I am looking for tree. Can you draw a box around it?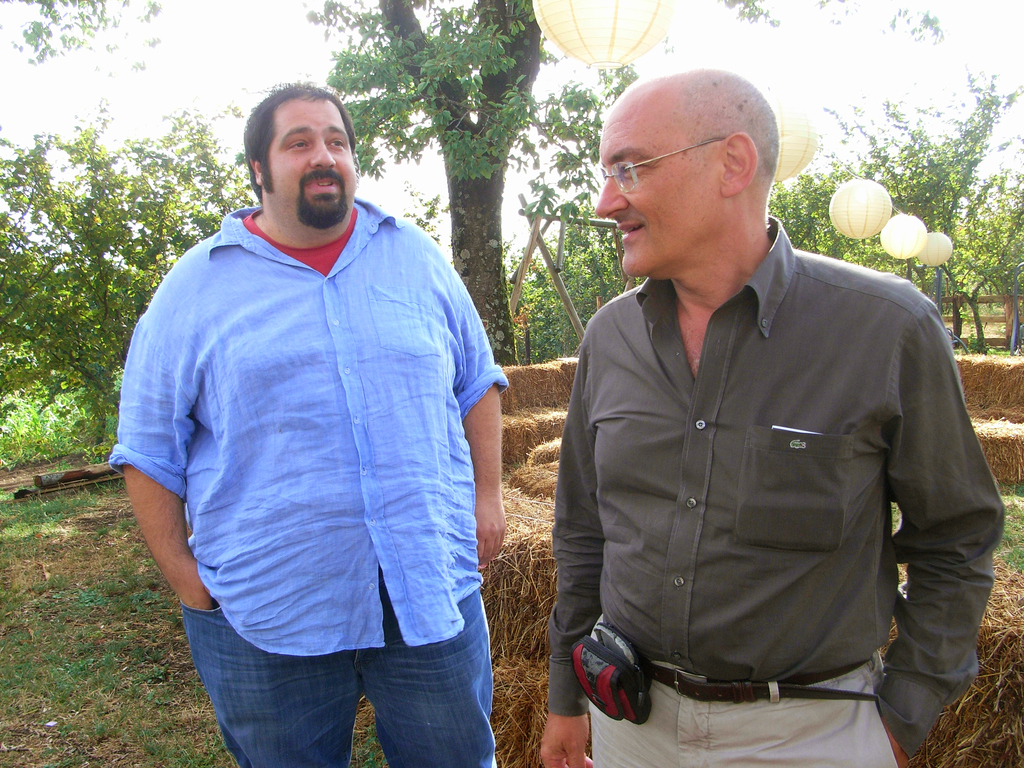
Sure, the bounding box is x1=0, y1=0, x2=943, y2=362.
